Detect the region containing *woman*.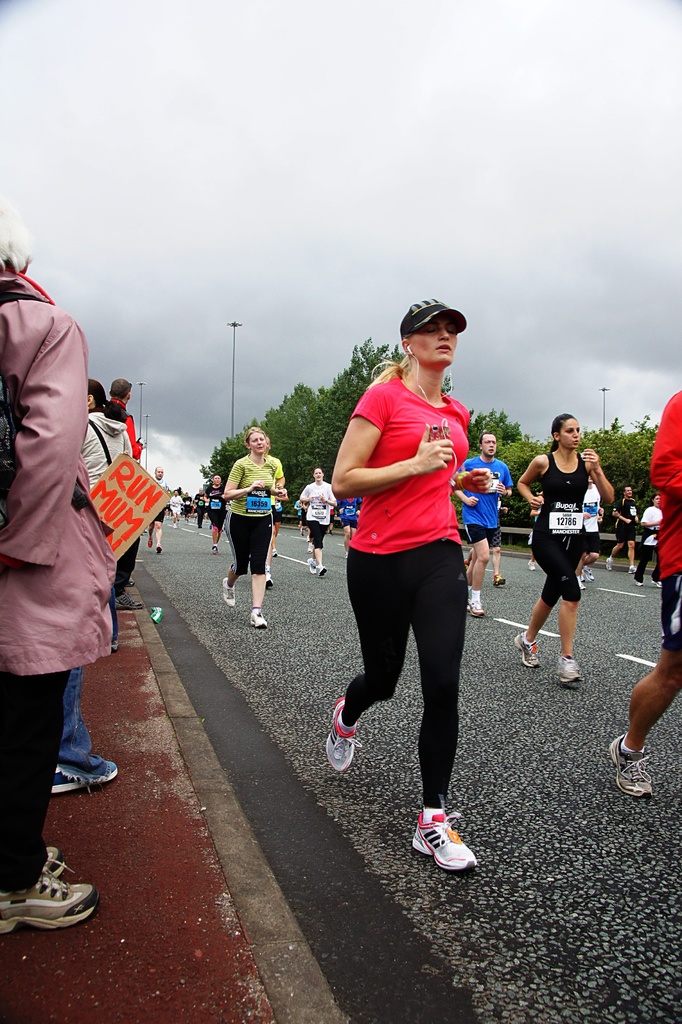
<region>518, 412, 622, 691</region>.
